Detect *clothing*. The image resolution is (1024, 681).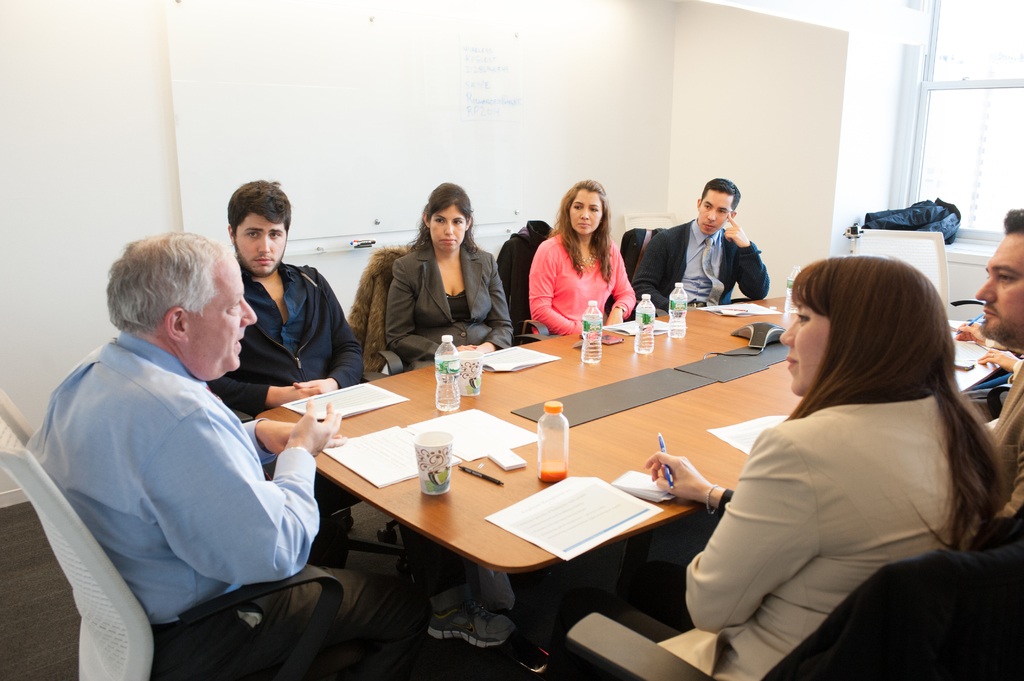
Rect(207, 262, 489, 609).
